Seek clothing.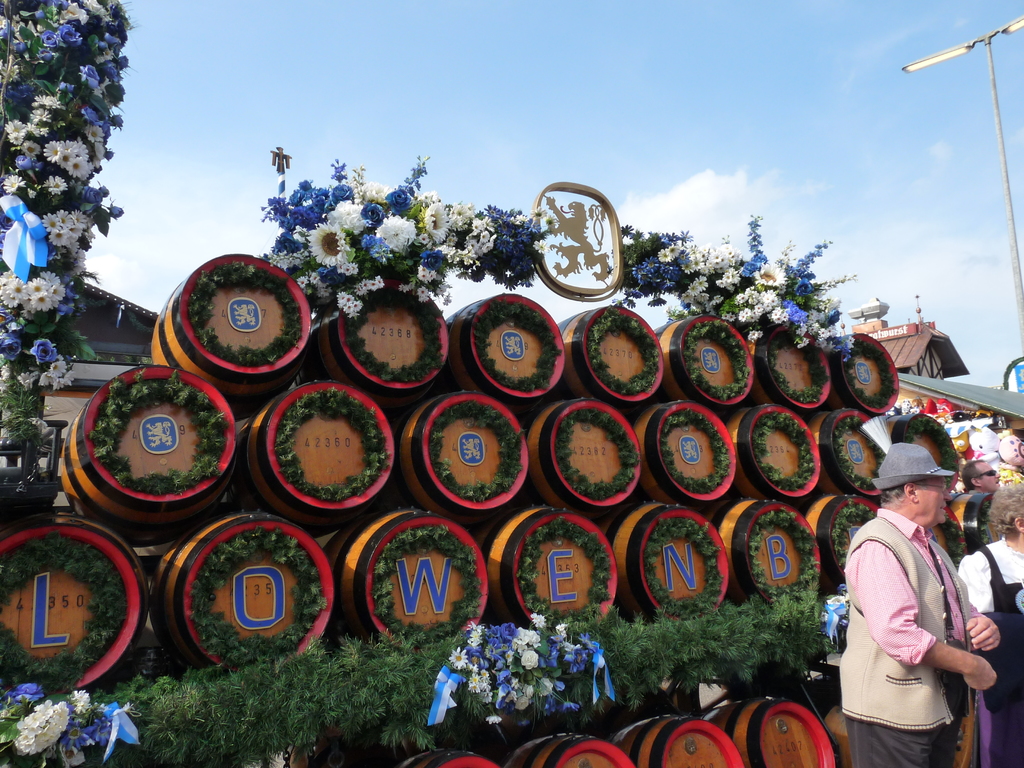
x1=835 y1=505 x2=977 y2=765.
